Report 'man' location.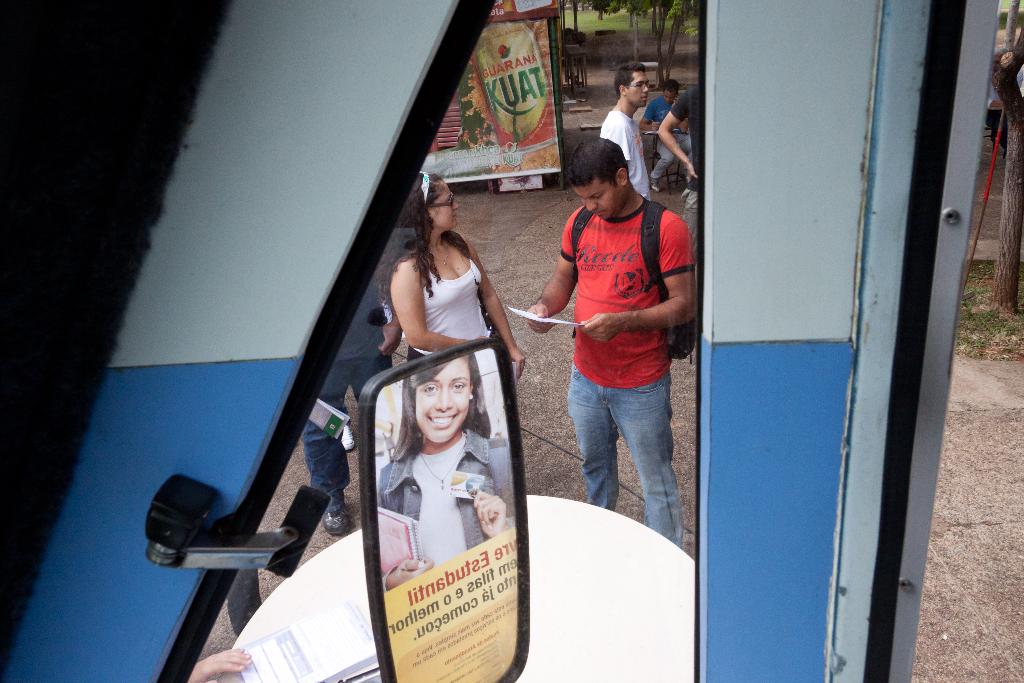
Report: l=309, t=276, r=396, b=532.
